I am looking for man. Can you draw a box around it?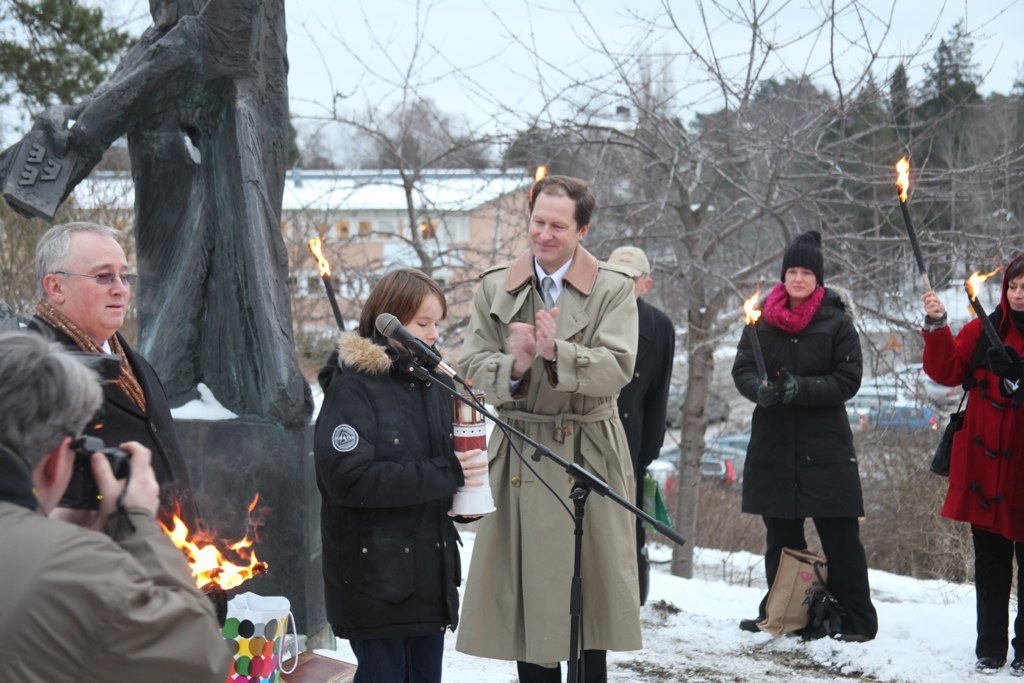
Sure, the bounding box is box(22, 219, 191, 497).
